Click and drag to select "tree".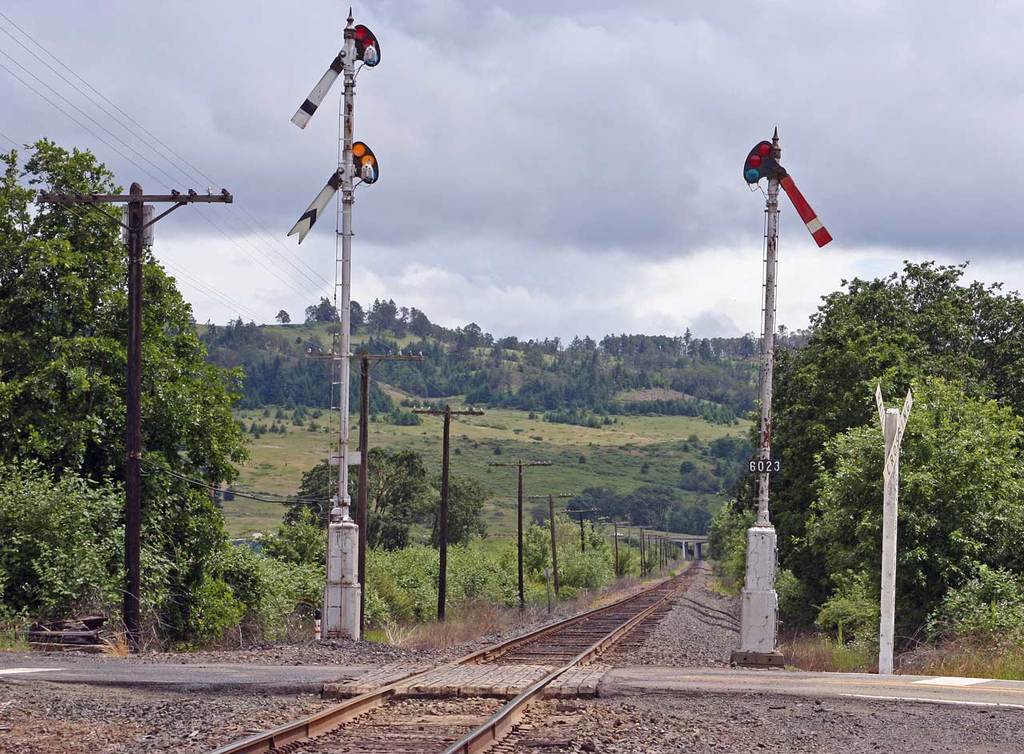
Selection: <bbox>303, 288, 338, 323</bbox>.
